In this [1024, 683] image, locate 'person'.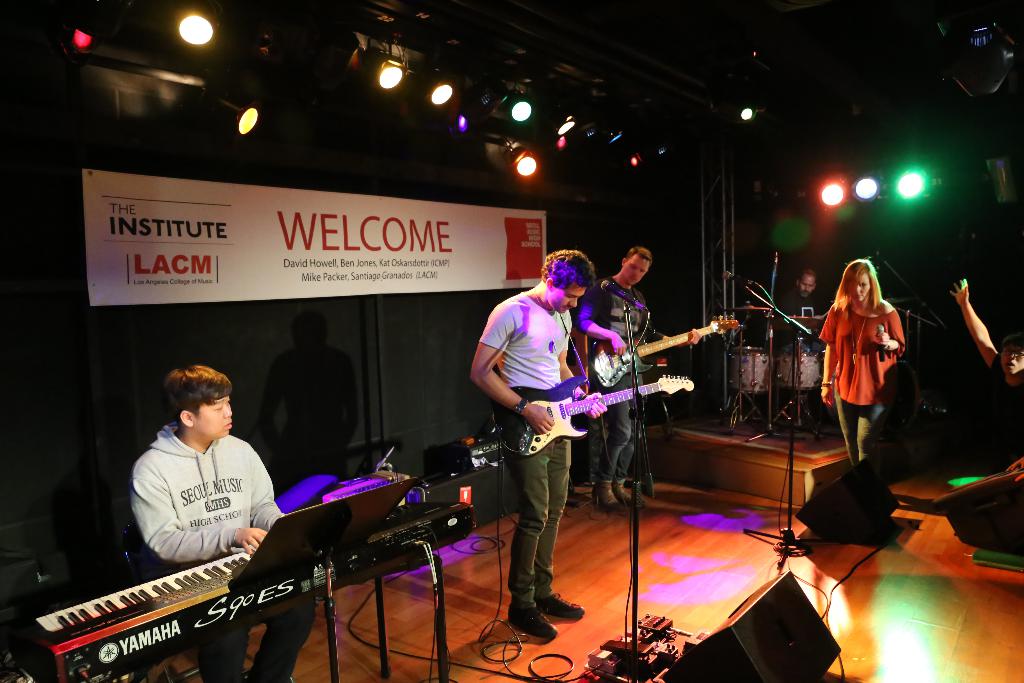
Bounding box: (x1=817, y1=258, x2=903, y2=468).
